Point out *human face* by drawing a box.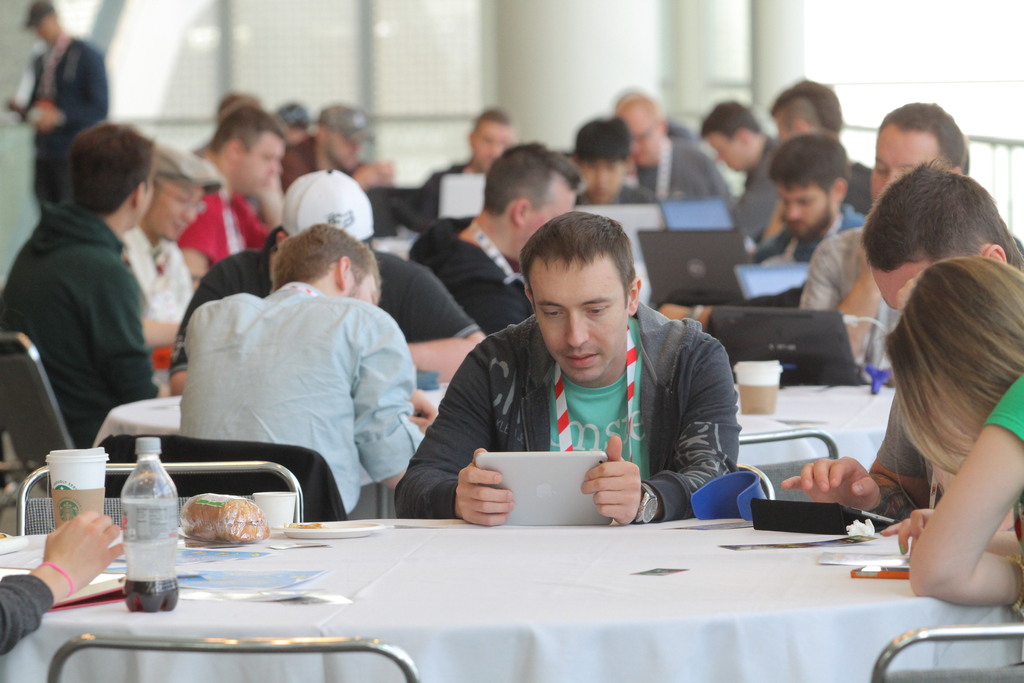
detection(584, 158, 621, 193).
